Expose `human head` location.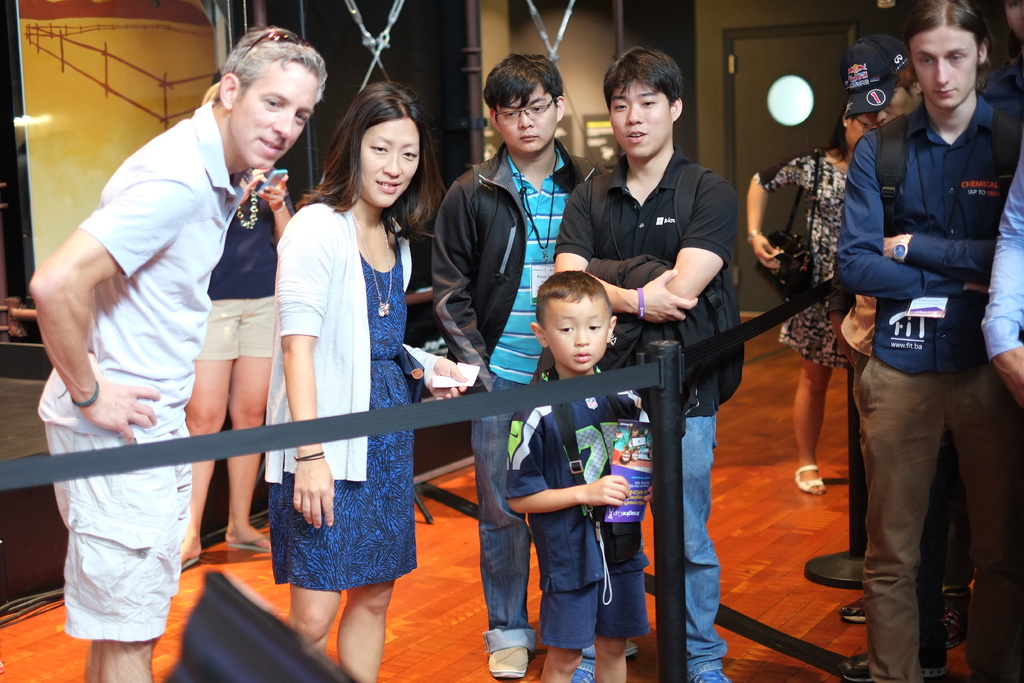
Exposed at pyautogui.locateOnScreen(346, 83, 431, 207).
